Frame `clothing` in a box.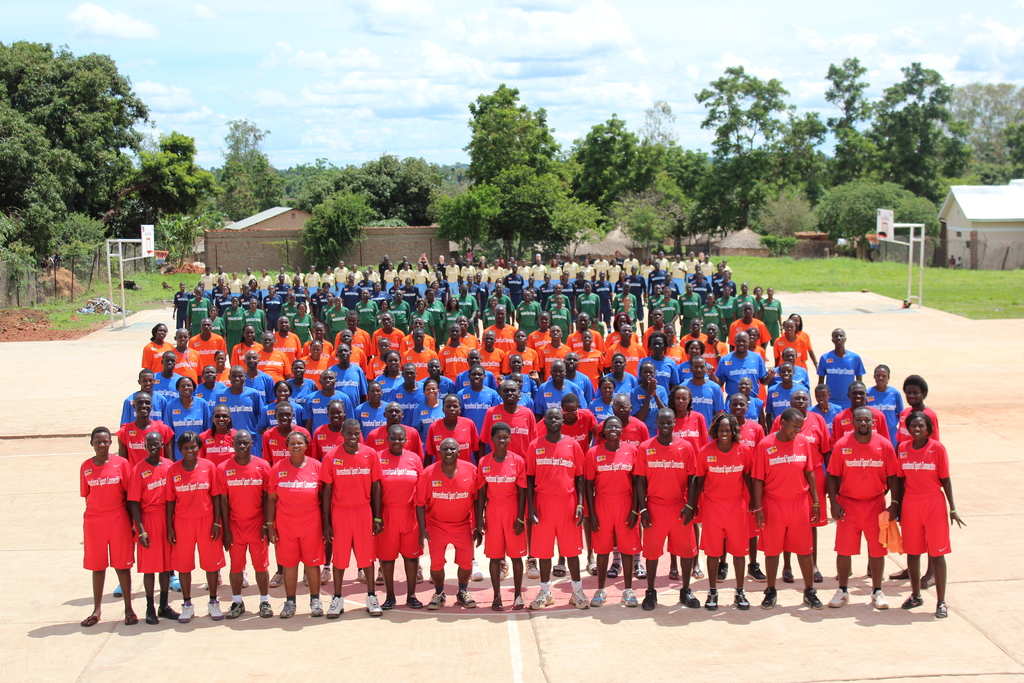
region(617, 276, 633, 293).
